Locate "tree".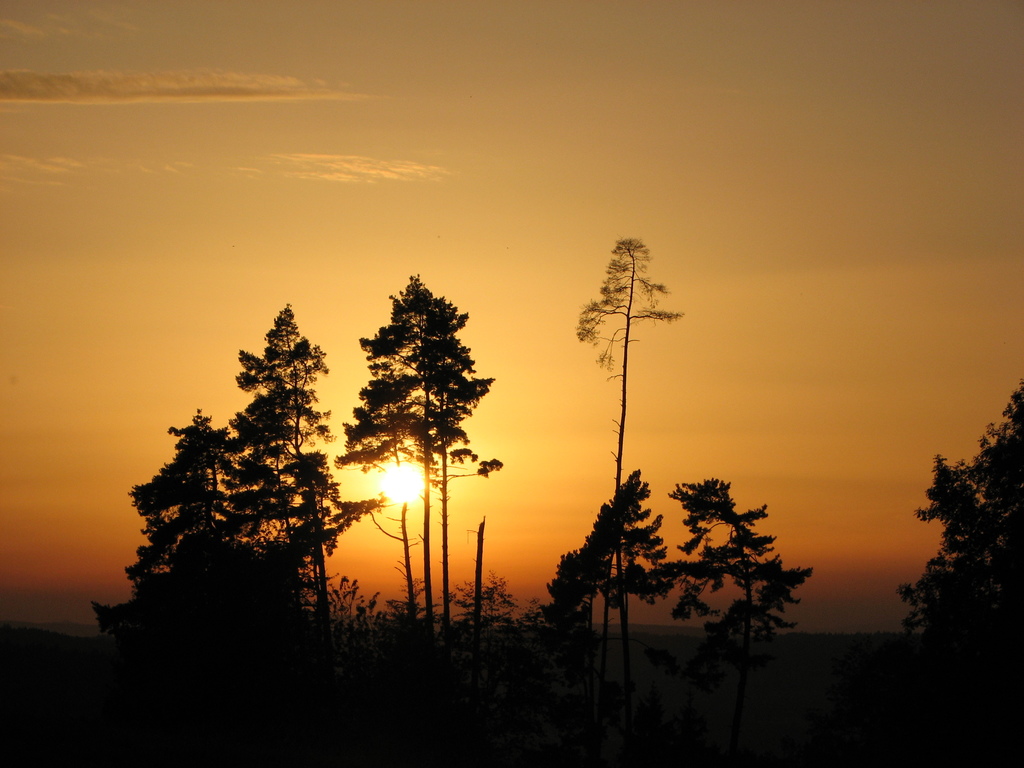
Bounding box: 460, 514, 529, 699.
